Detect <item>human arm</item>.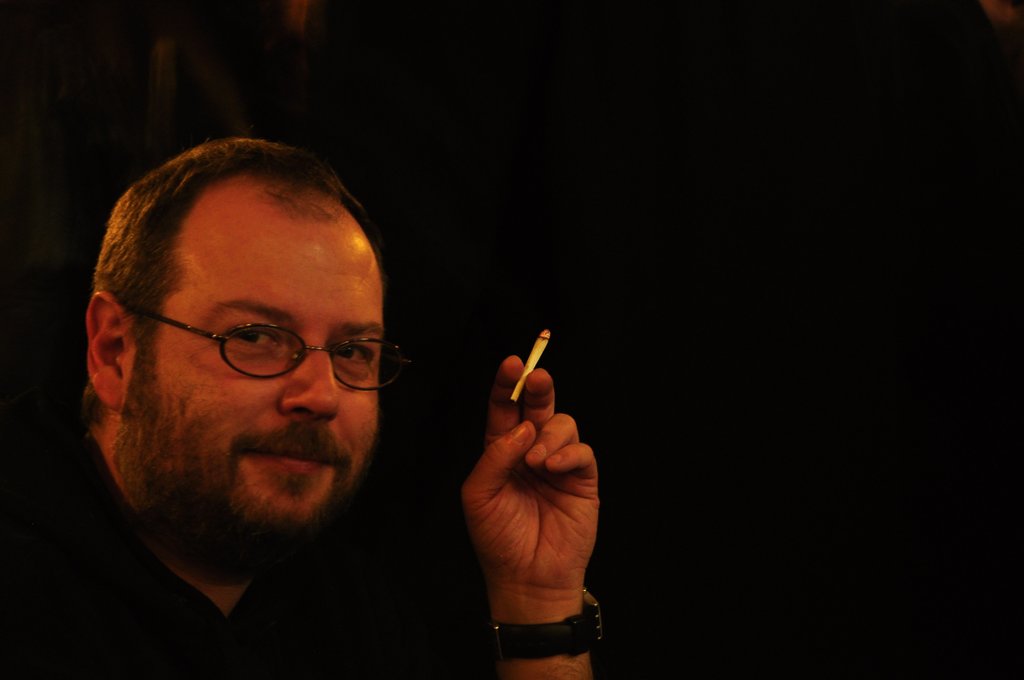
Detected at l=463, t=332, r=623, b=679.
